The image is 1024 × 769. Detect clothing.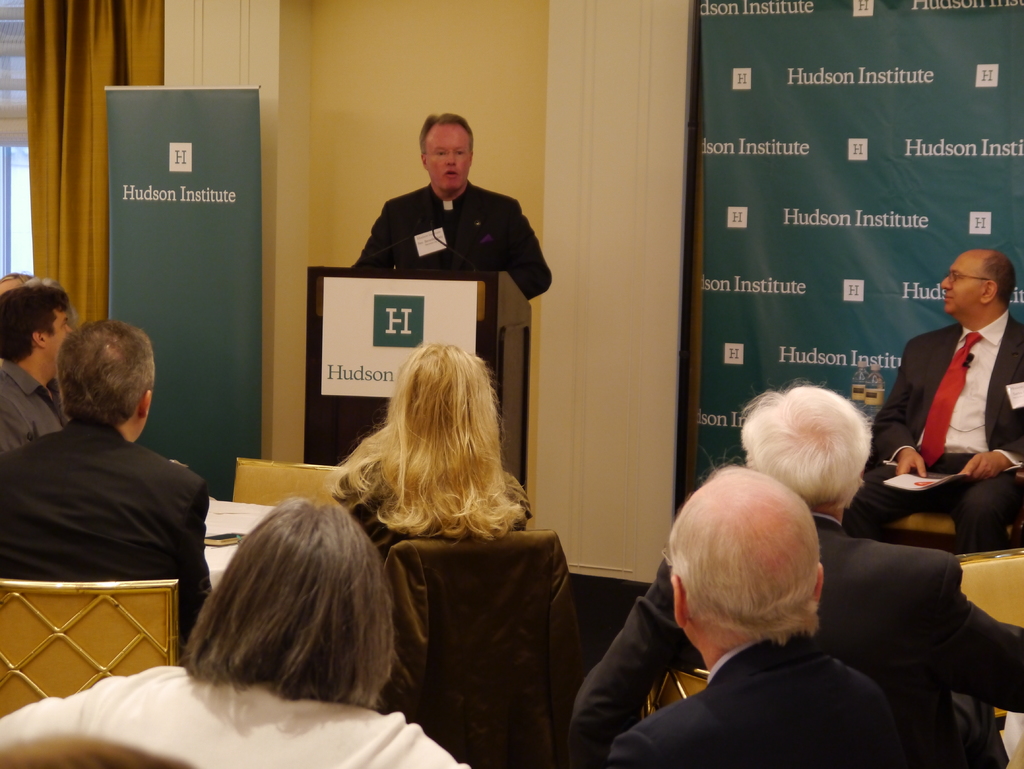
Detection: x1=869, y1=307, x2=1020, y2=553.
